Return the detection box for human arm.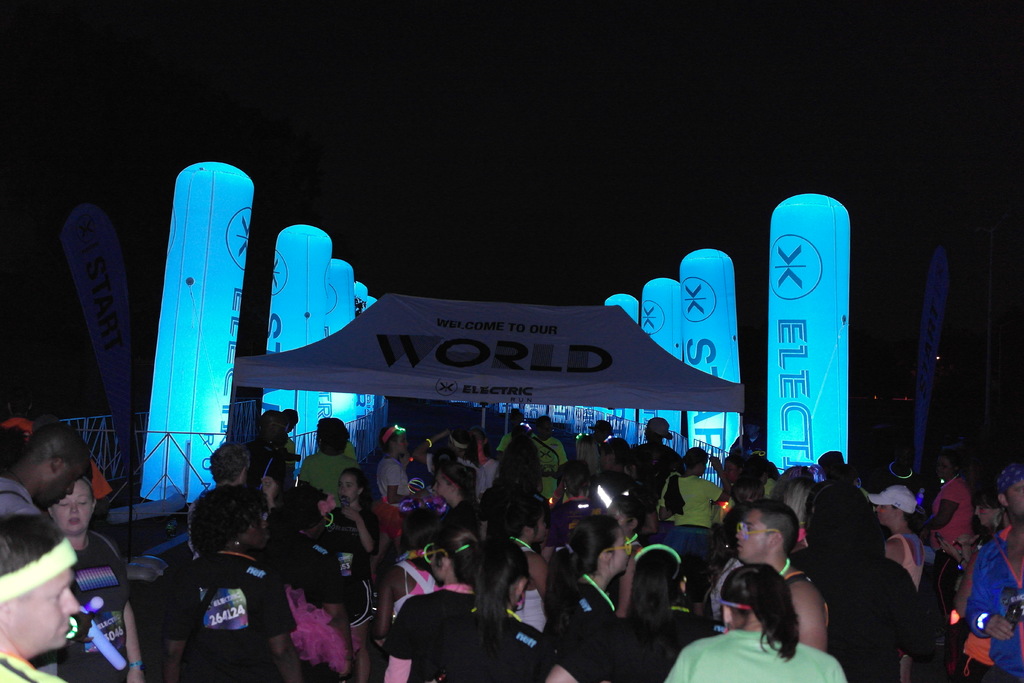
(left=264, top=578, right=297, bottom=682).
